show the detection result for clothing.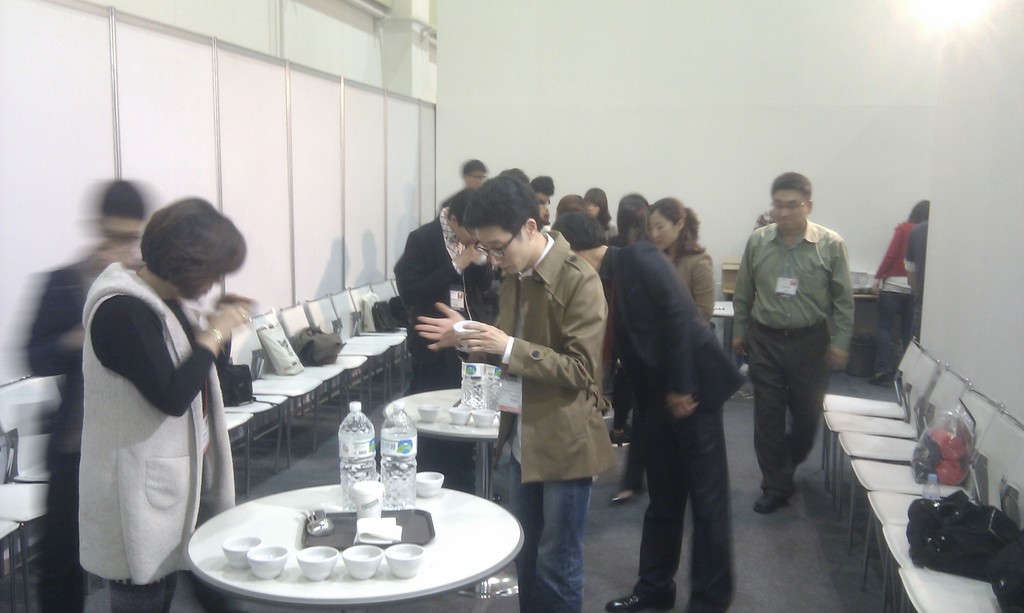
(624,243,713,485).
